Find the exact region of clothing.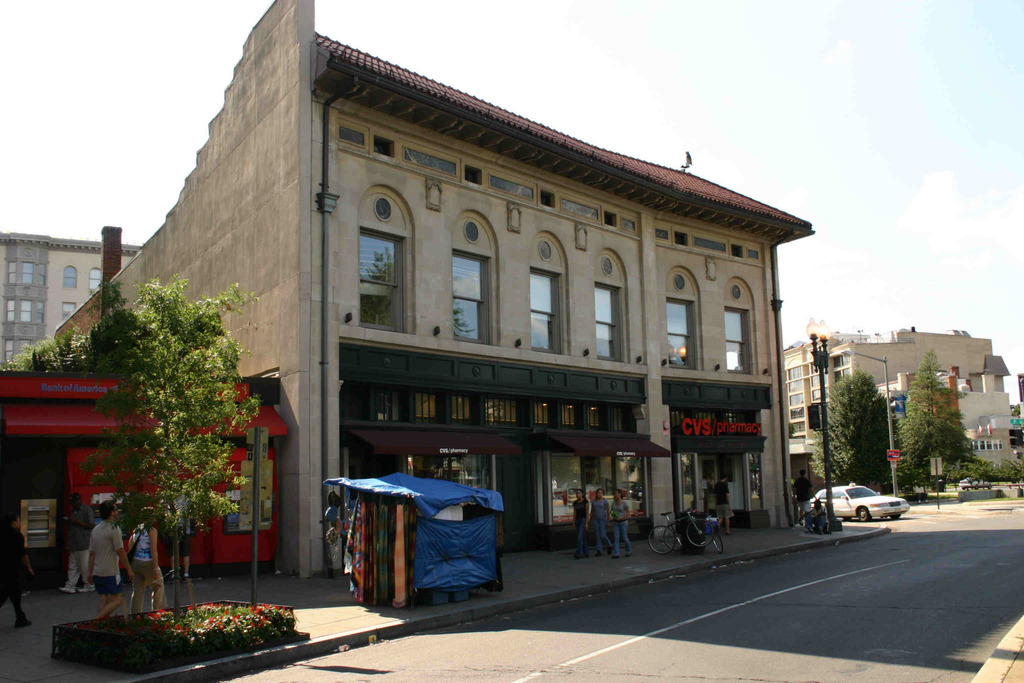
Exact region: 791/472/812/515.
